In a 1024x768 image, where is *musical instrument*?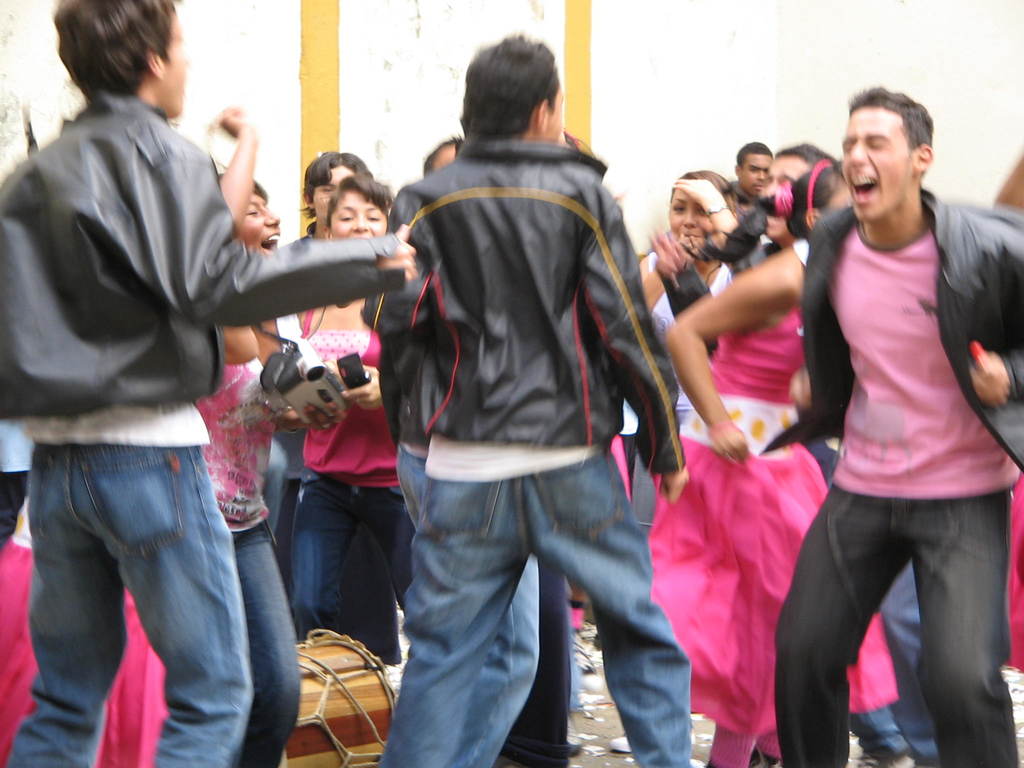
bbox=[282, 622, 396, 767].
